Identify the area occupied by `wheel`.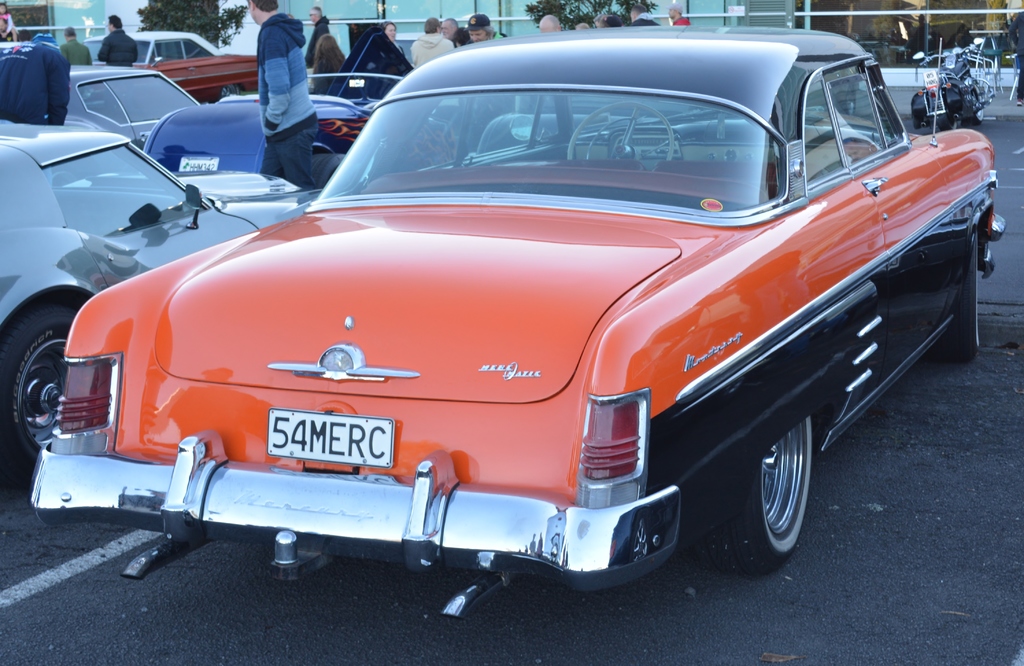
Area: {"x1": 963, "y1": 94, "x2": 982, "y2": 122}.
